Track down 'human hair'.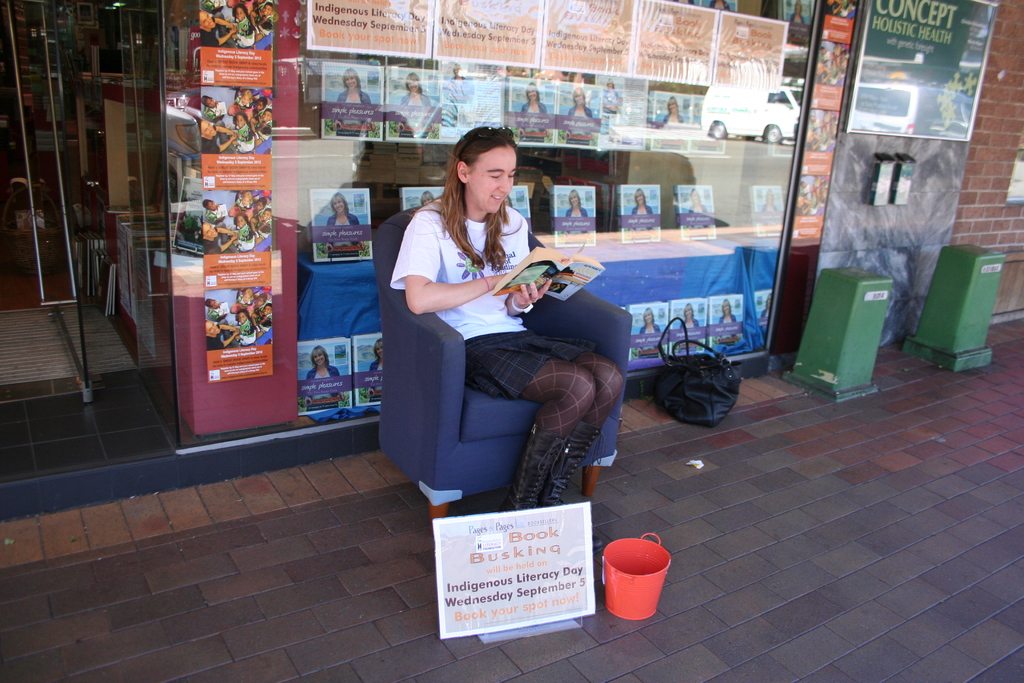
Tracked to l=692, t=186, r=701, b=204.
